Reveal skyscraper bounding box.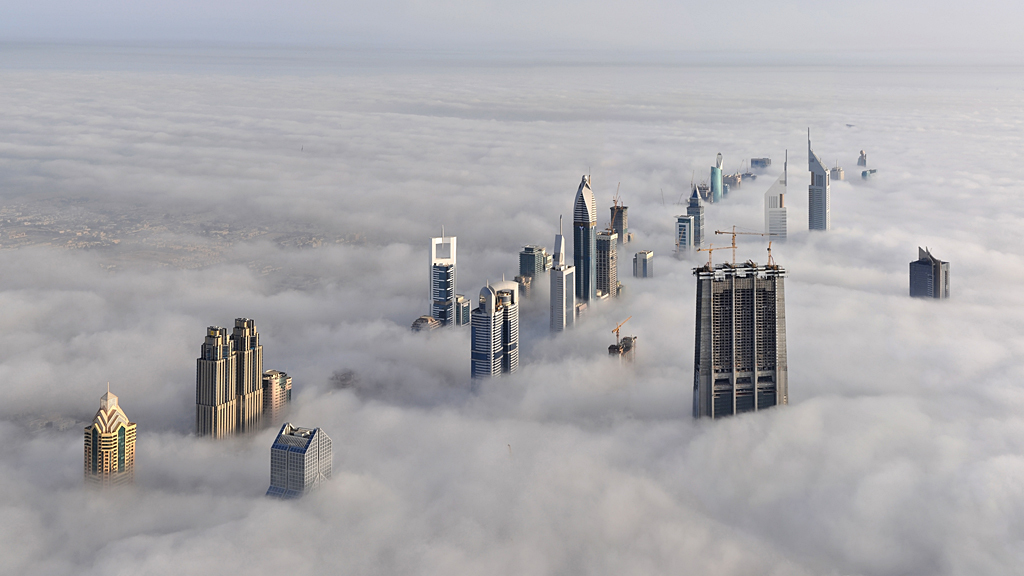
Revealed: bbox(82, 381, 143, 483).
